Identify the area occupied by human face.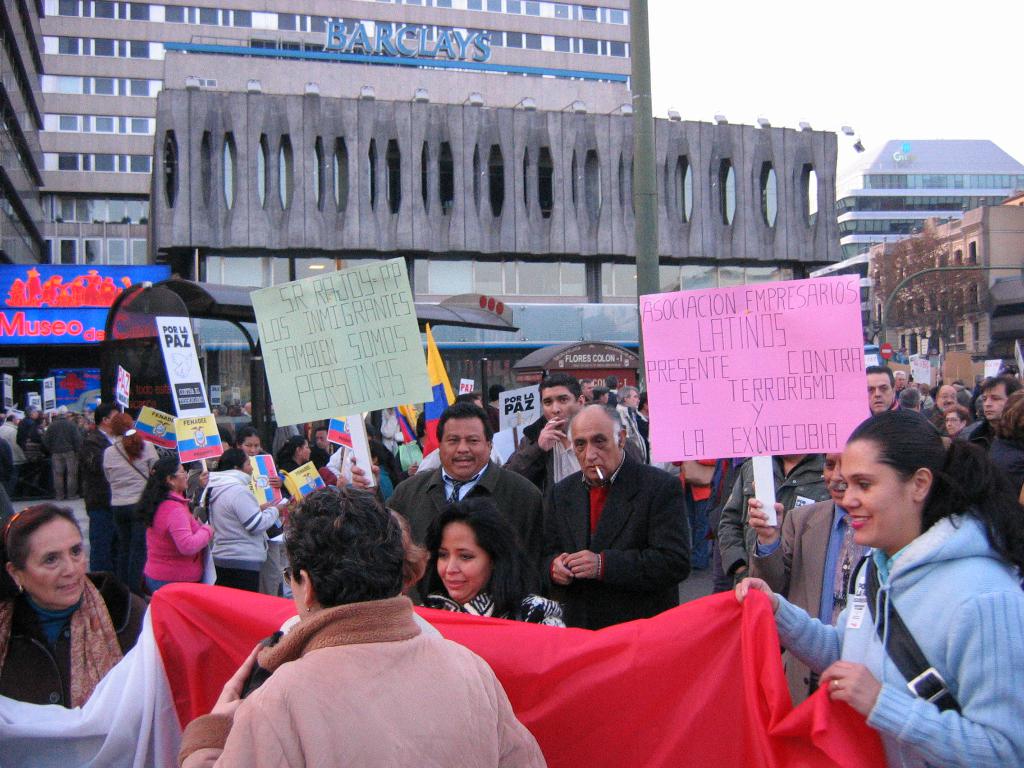
Area: locate(824, 451, 845, 505).
